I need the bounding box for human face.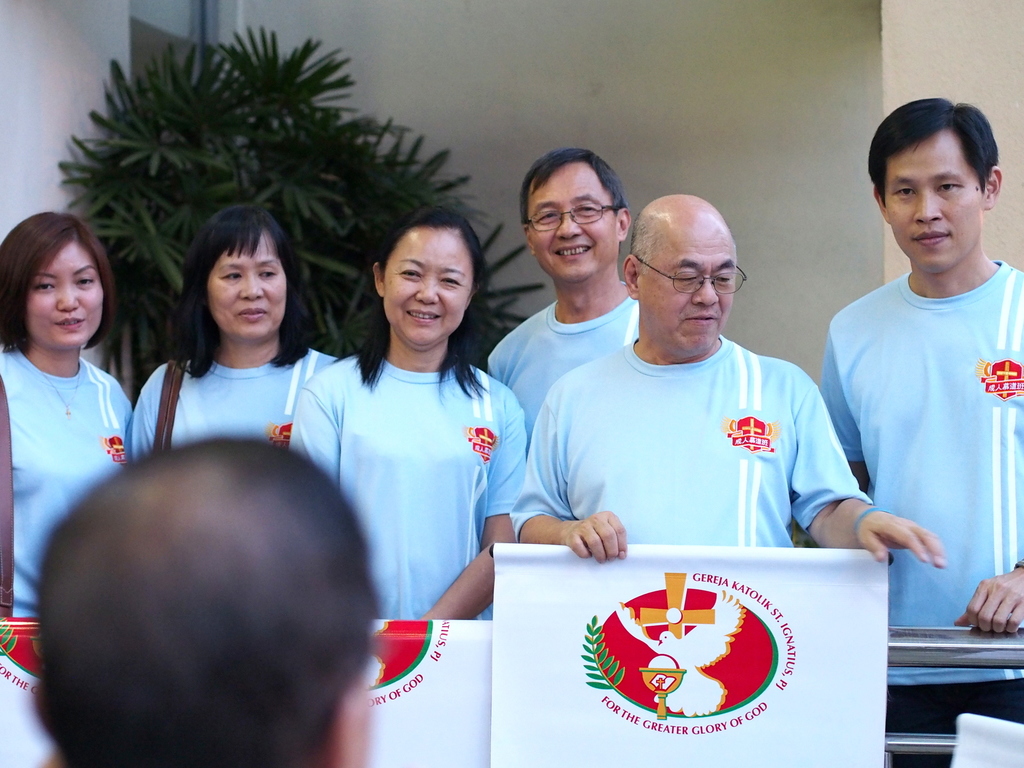
Here it is: [207,228,289,339].
